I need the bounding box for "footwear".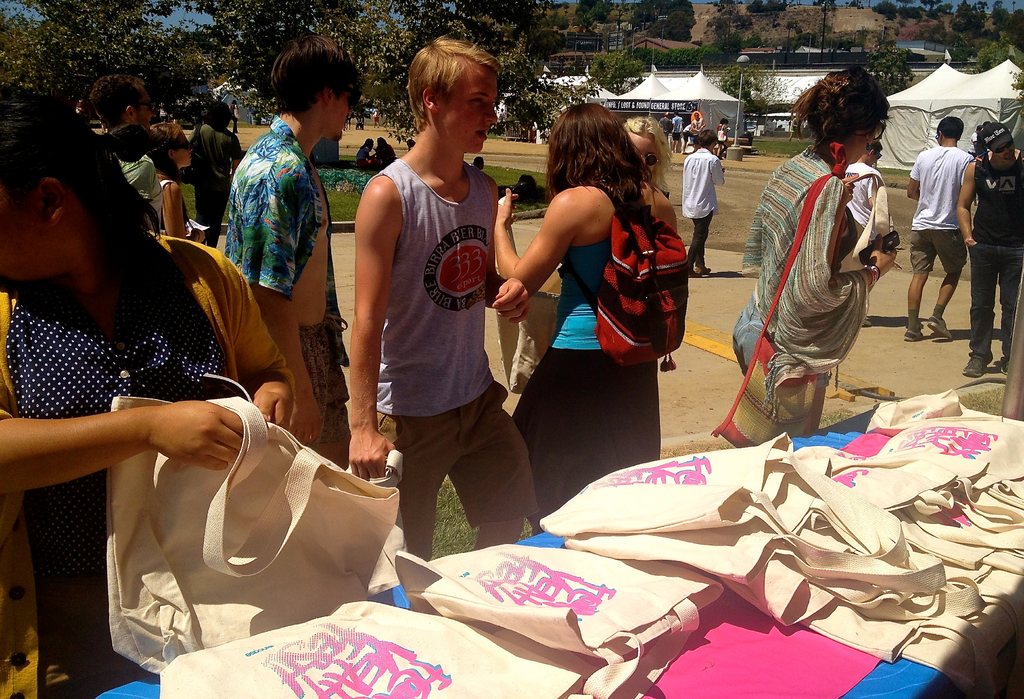
Here it is: box=[863, 317, 874, 329].
